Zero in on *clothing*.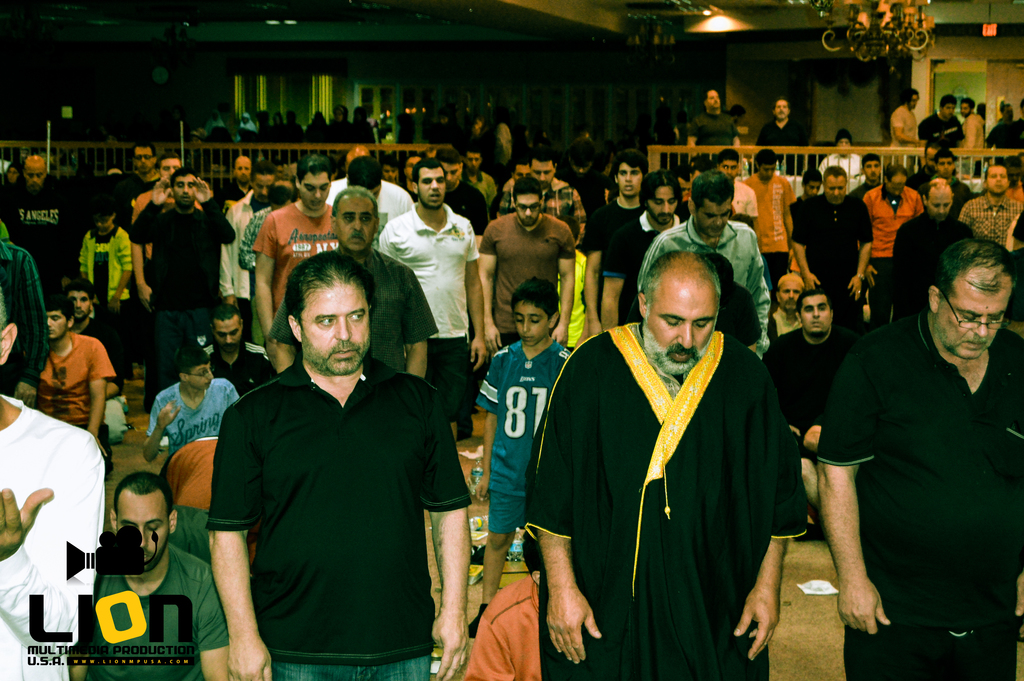
Zeroed in: crop(474, 209, 586, 361).
